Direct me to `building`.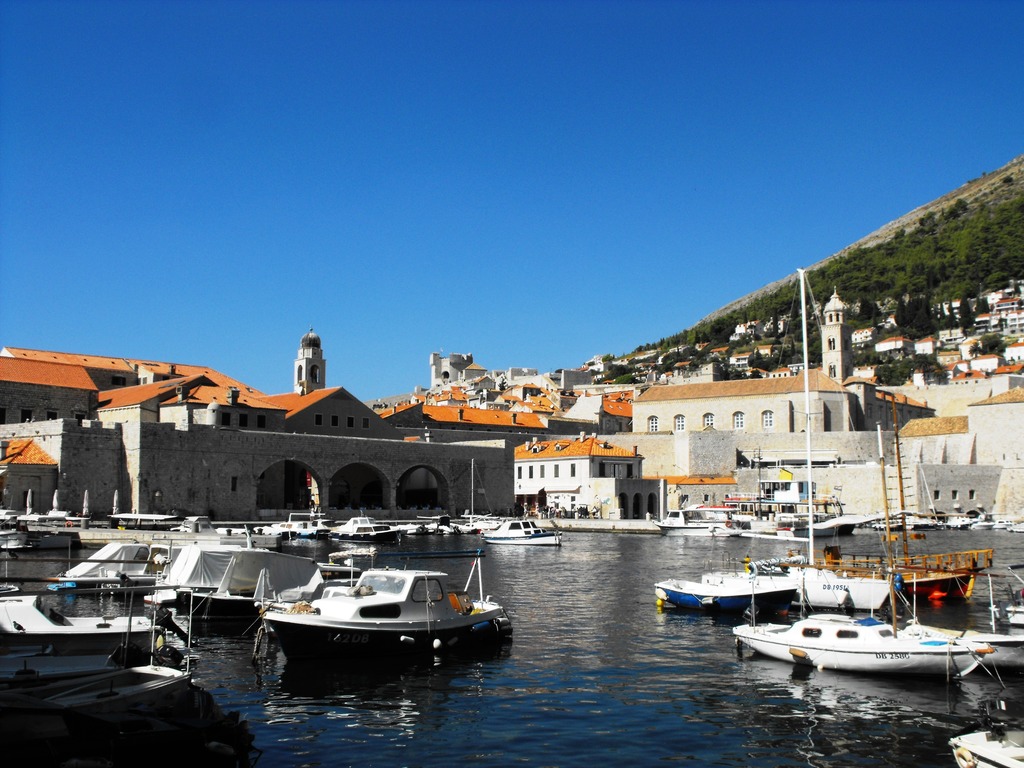
Direction: [x1=632, y1=365, x2=936, y2=435].
